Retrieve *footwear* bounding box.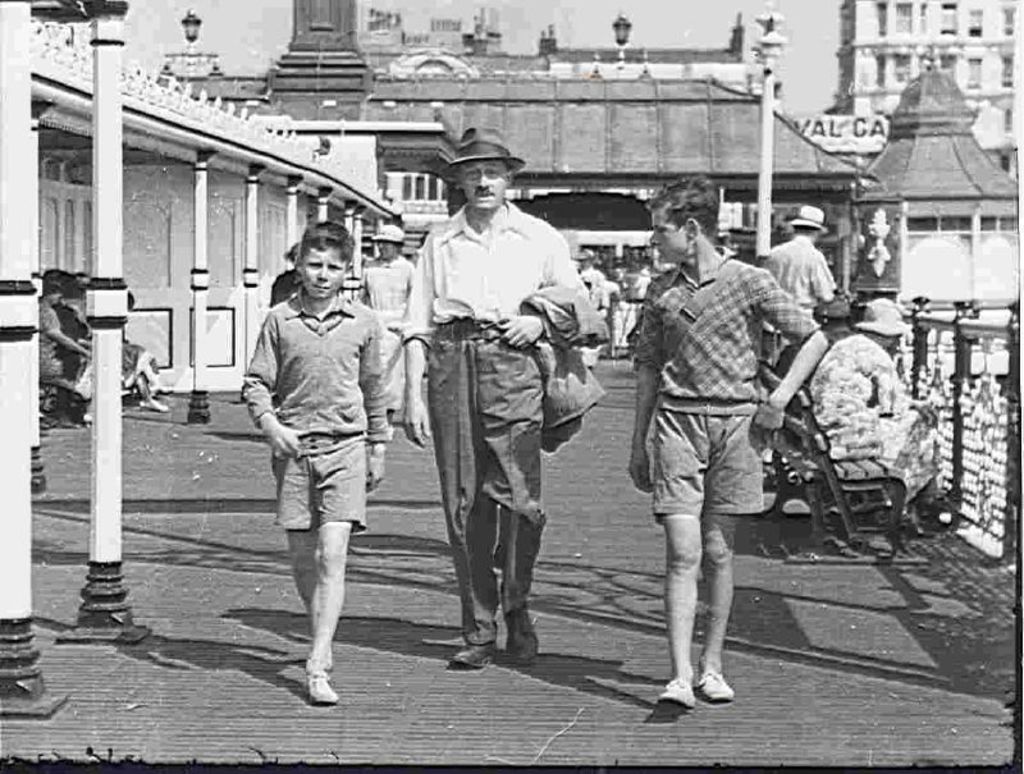
Bounding box: rect(658, 678, 695, 711).
